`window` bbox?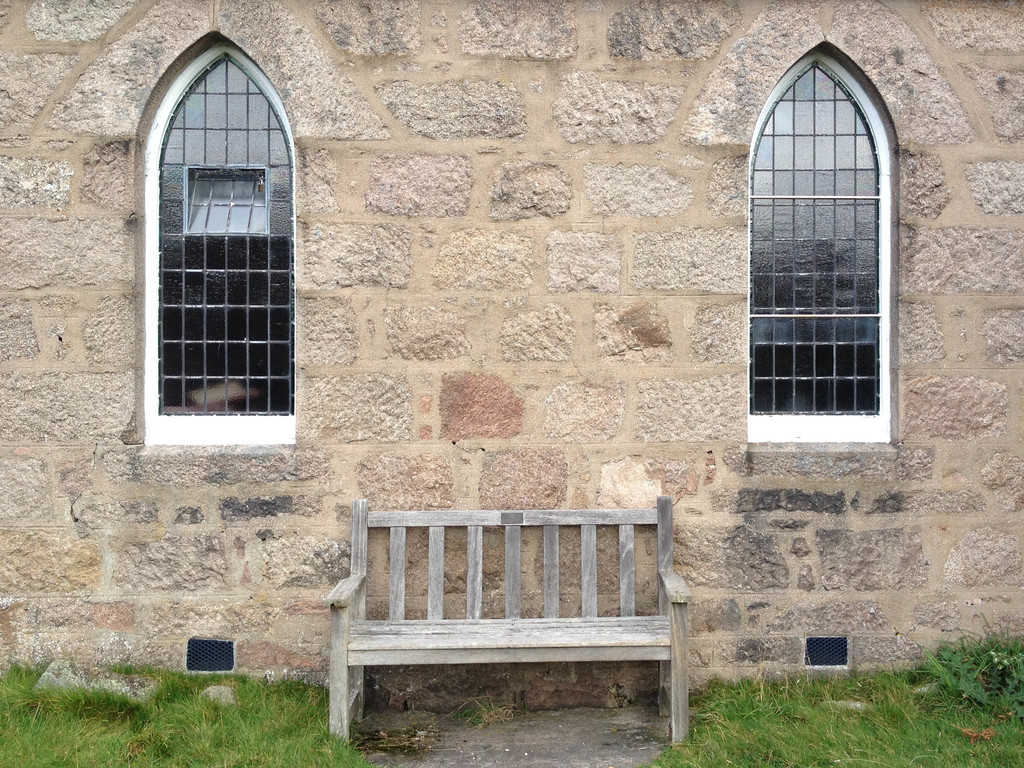
(737, 30, 908, 451)
